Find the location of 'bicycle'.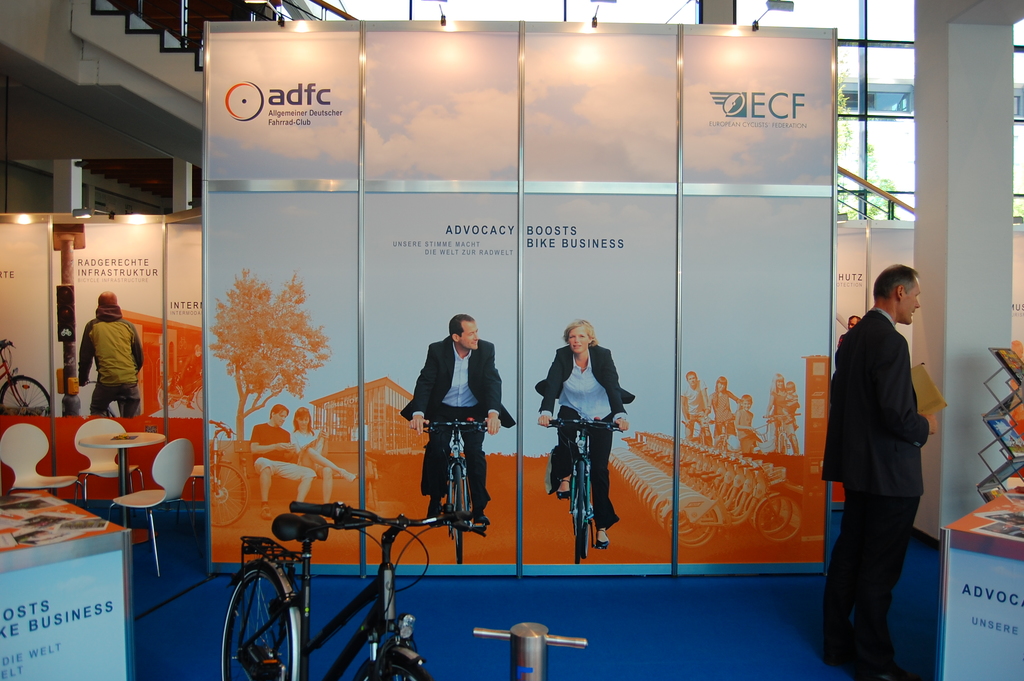
Location: detection(220, 501, 488, 680).
